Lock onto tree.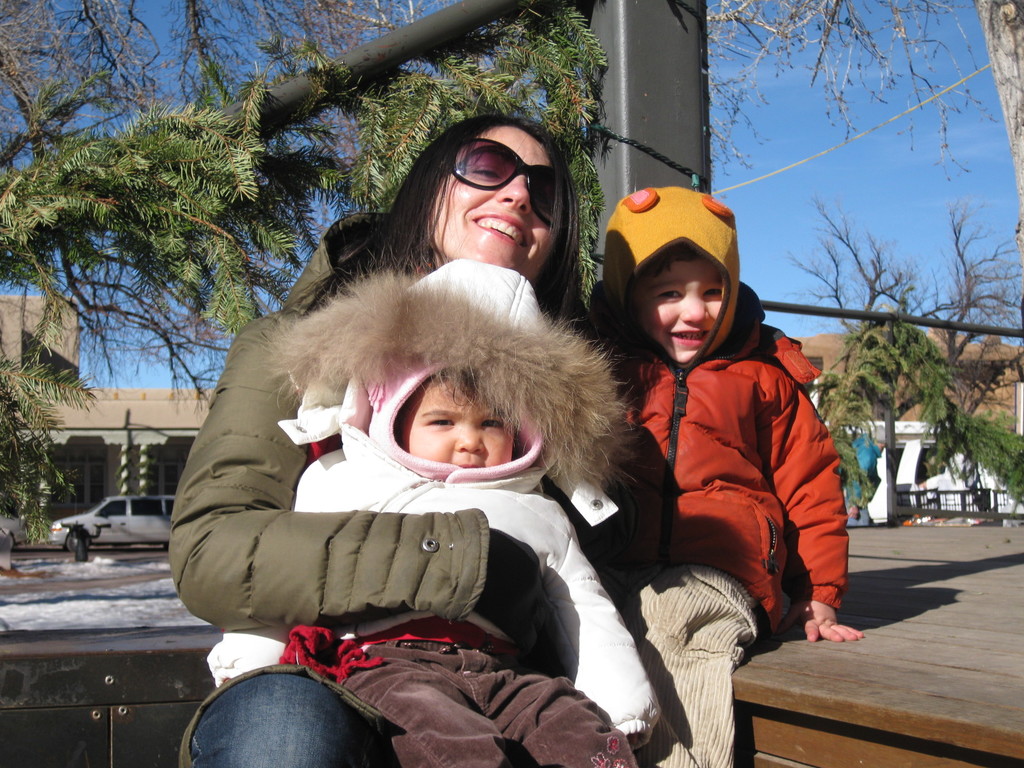
Locked: <region>0, 0, 639, 323</region>.
